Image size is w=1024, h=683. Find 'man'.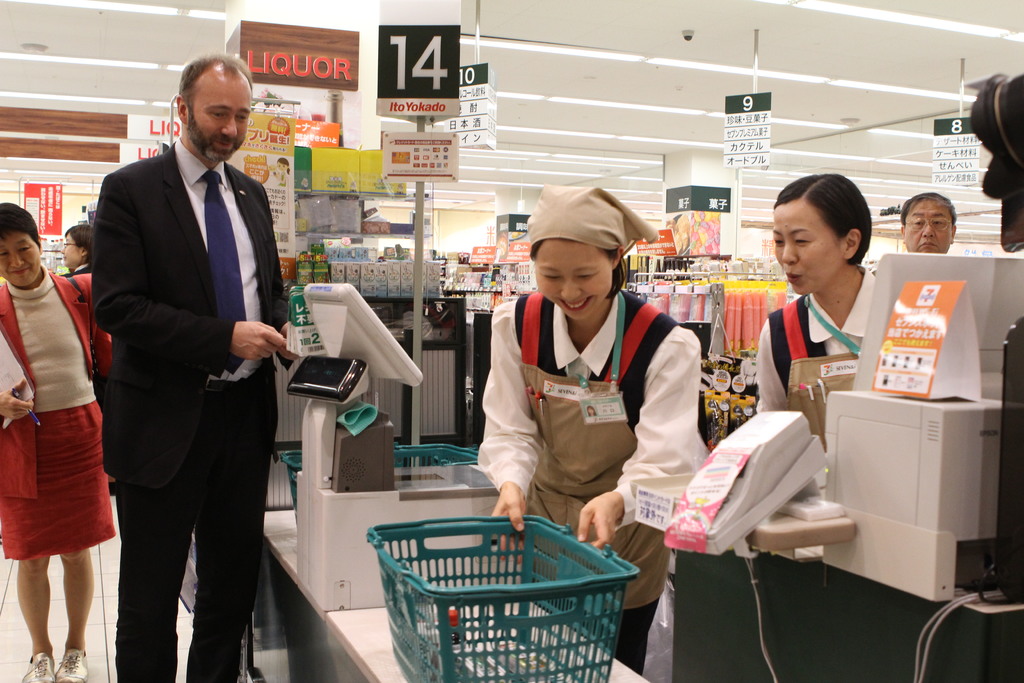
Rect(83, 47, 303, 682).
